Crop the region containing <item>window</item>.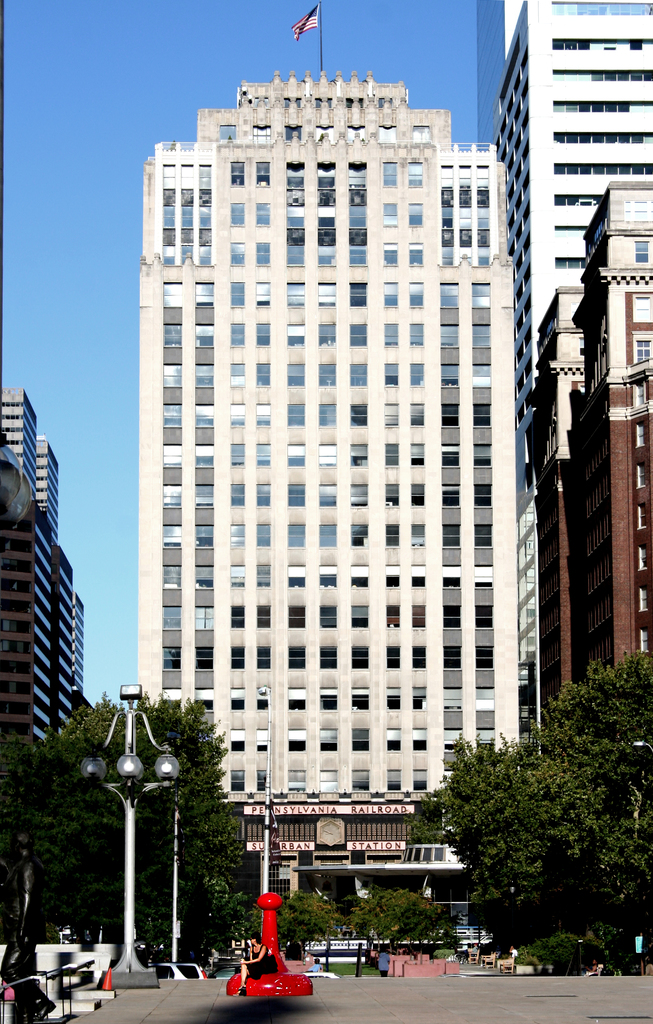
Crop region: <region>630, 384, 652, 406</region>.
